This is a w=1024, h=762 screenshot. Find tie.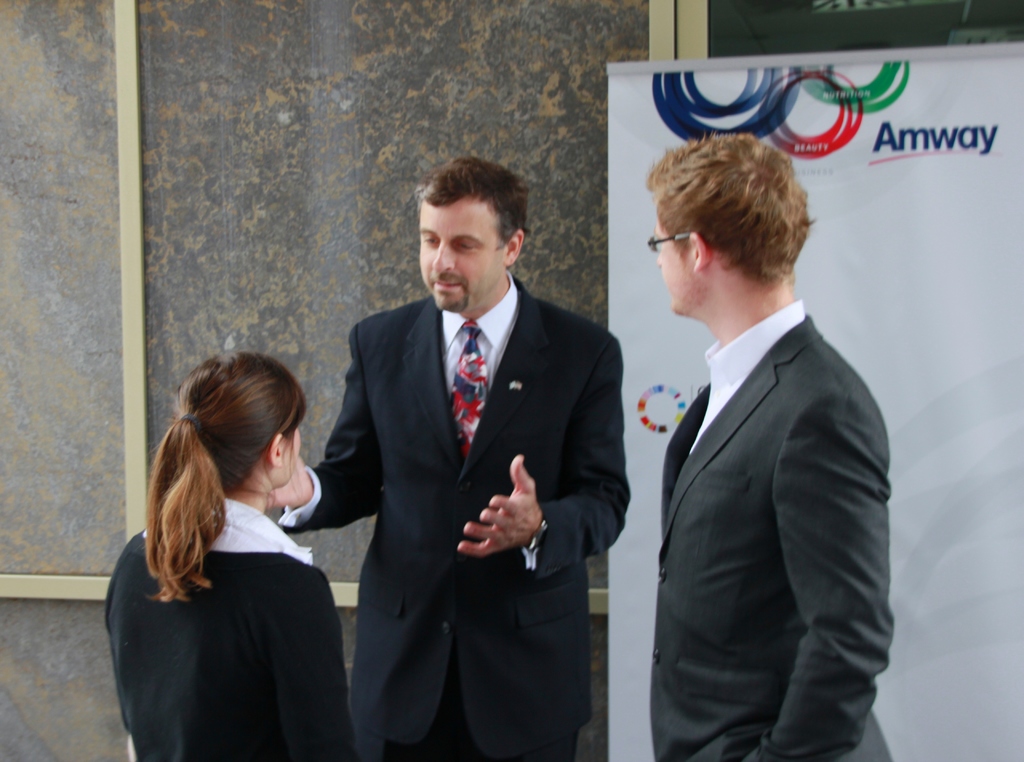
Bounding box: l=446, t=316, r=492, b=464.
